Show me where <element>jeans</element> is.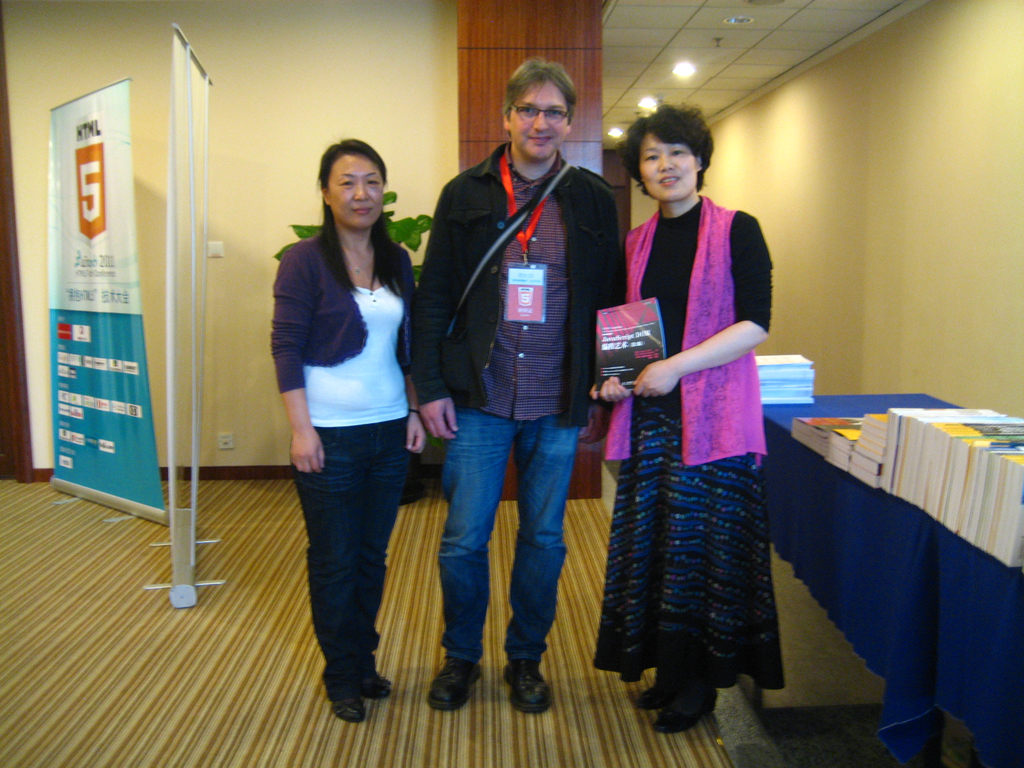
<element>jeans</element> is at [440,404,585,650].
